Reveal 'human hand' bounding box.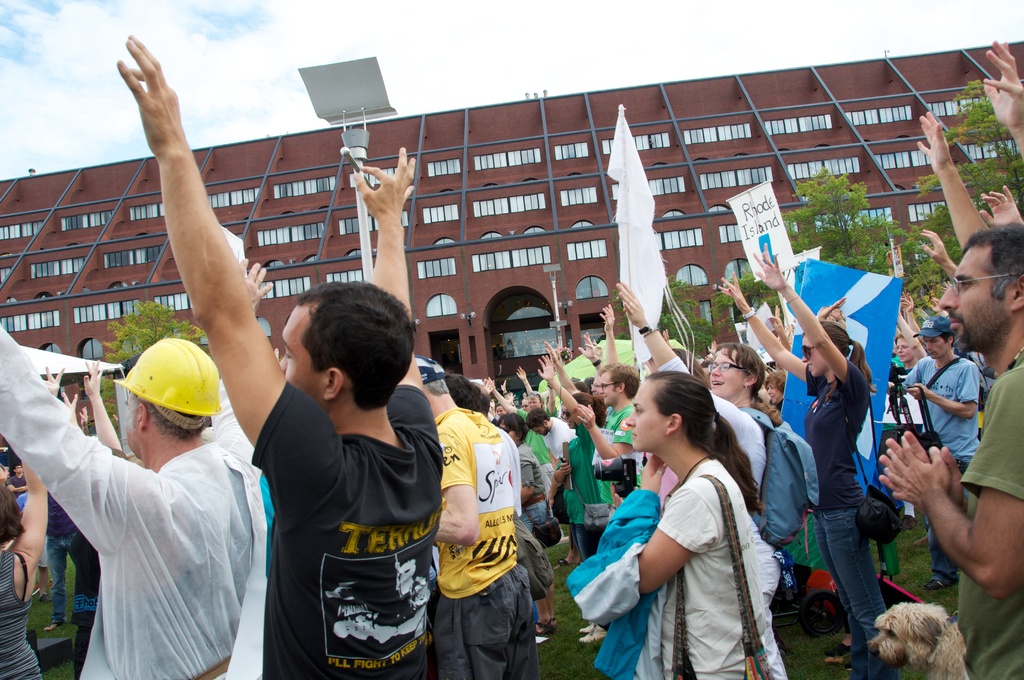
Revealed: bbox(77, 406, 88, 423).
